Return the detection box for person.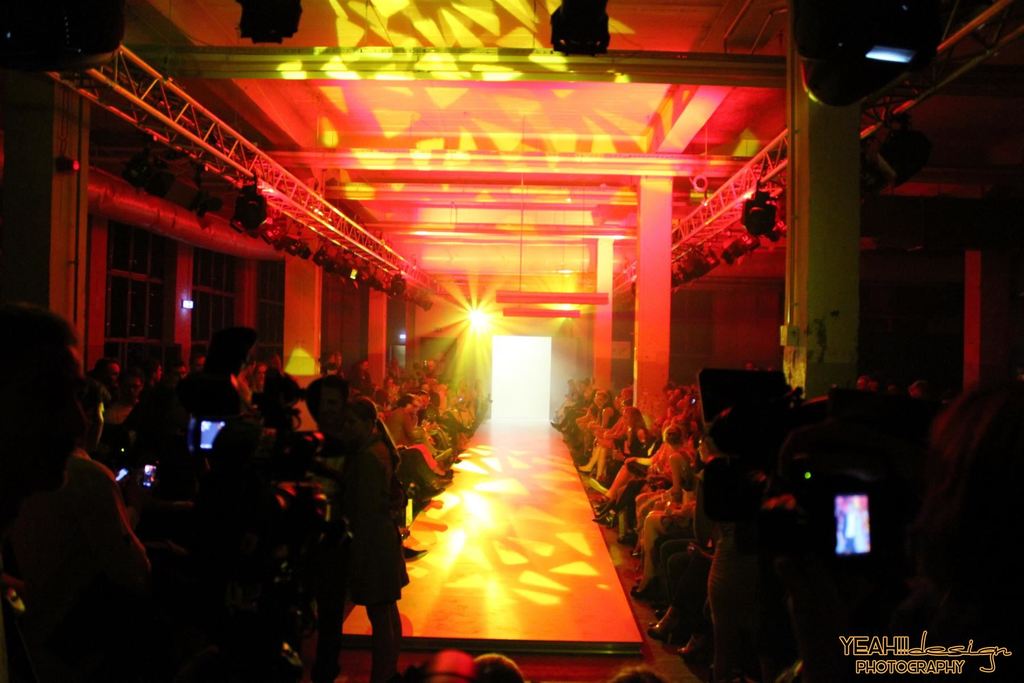
348 360 372 395.
